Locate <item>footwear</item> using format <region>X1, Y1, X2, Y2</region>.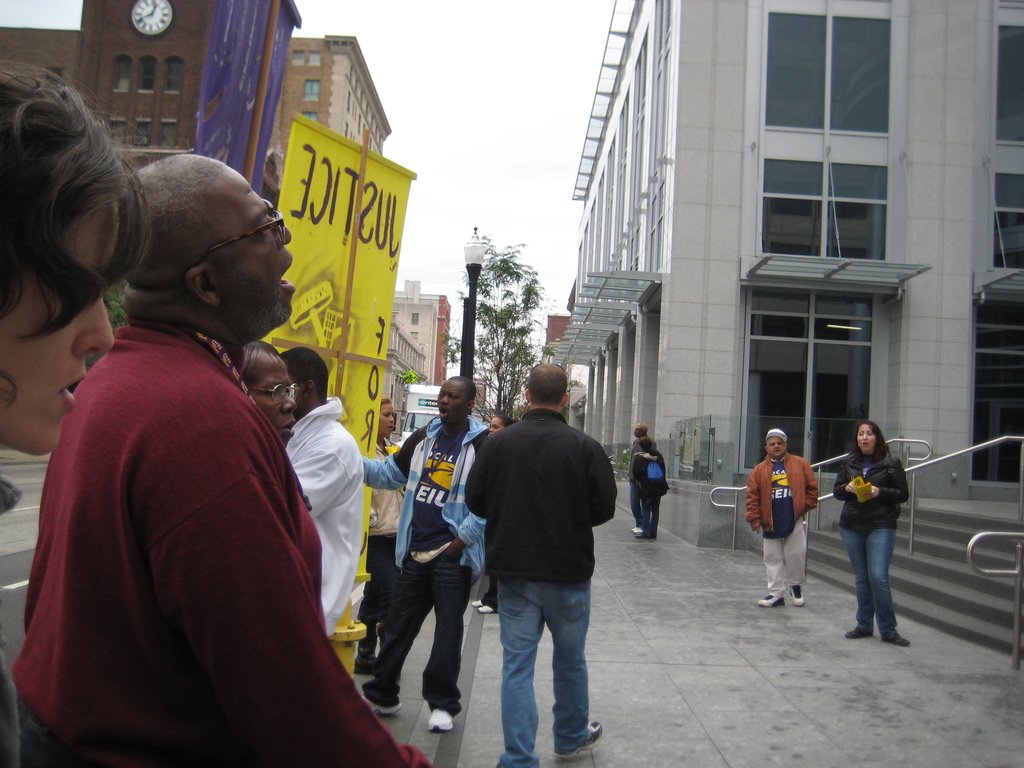
<region>844, 628, 872, 638</region>.
